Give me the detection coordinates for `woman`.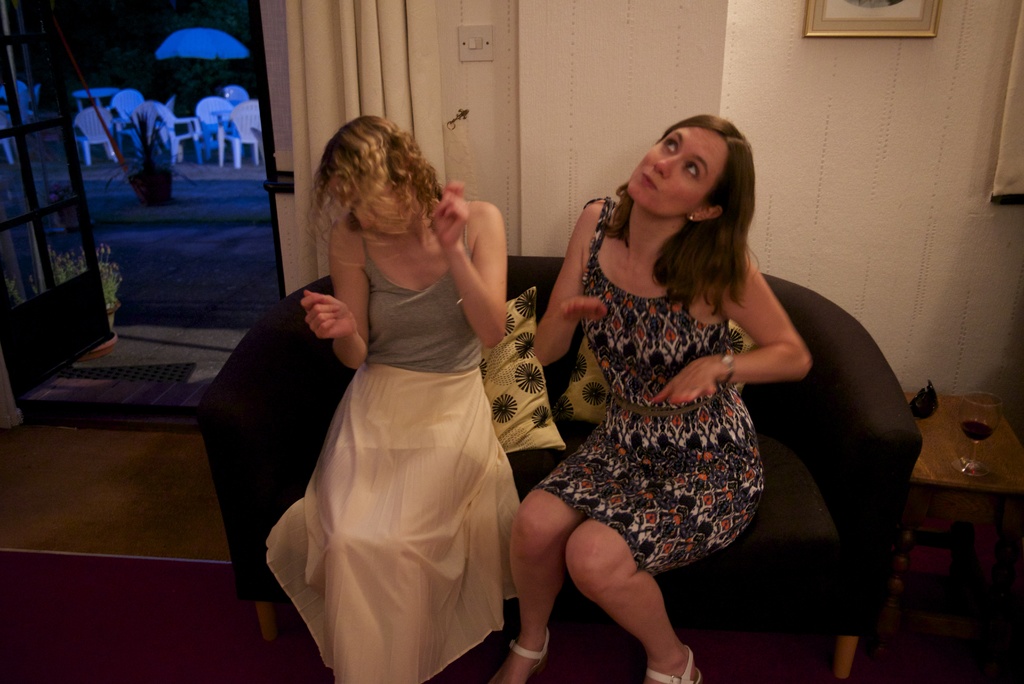
box=[275, 108, 523, 680].
